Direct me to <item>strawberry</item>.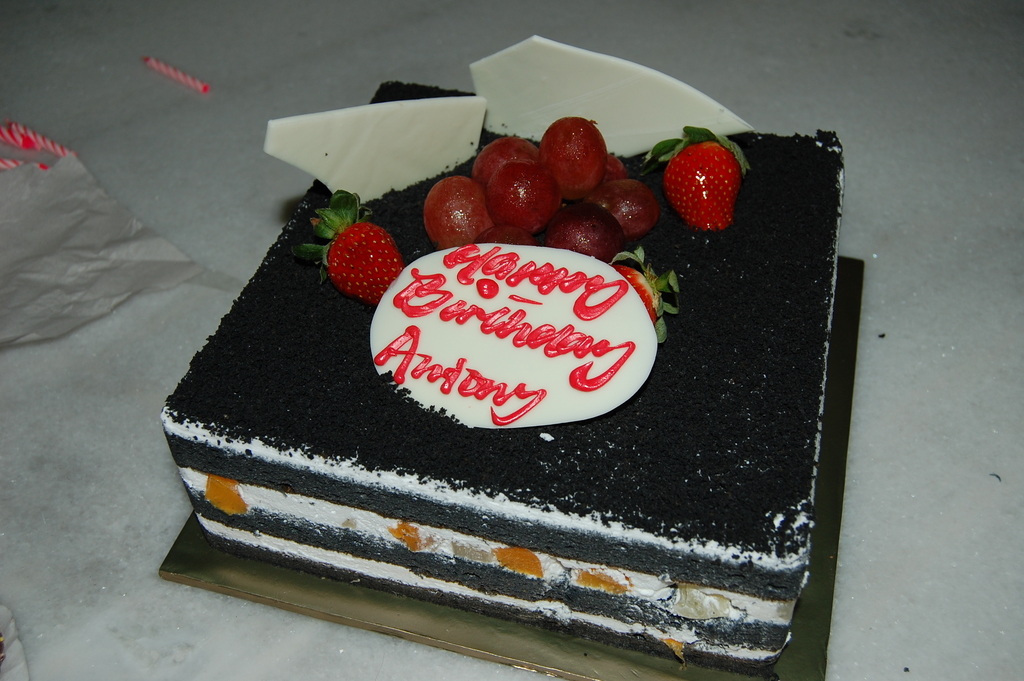
Direction: box(289, 189, 403, 307).
